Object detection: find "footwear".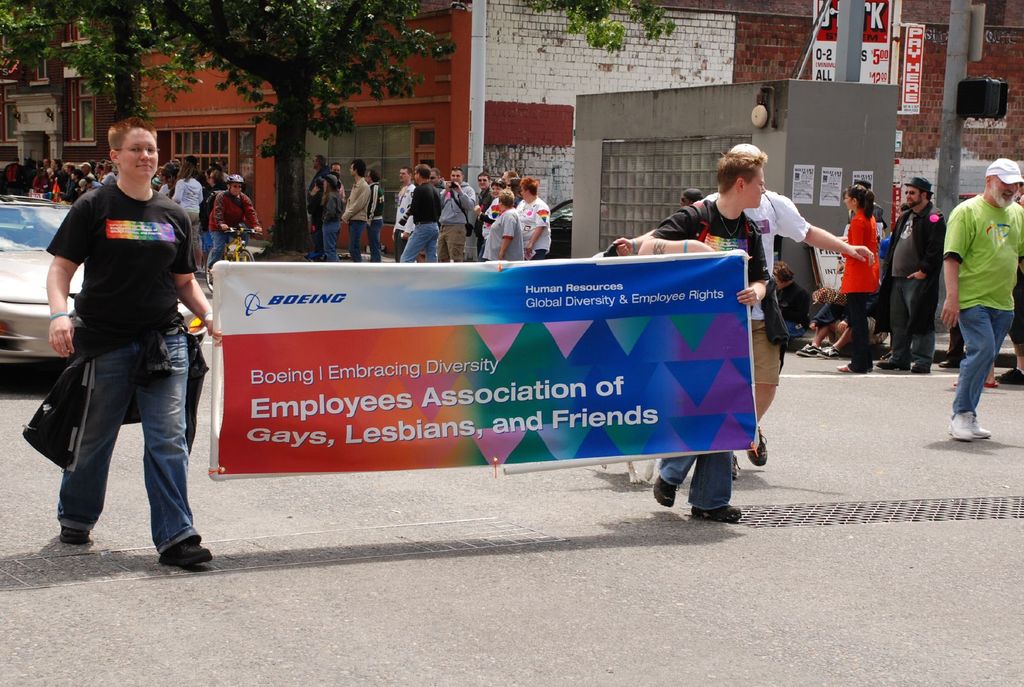
pyautogui.locateOnScreen(788, 340, 814, 355).
